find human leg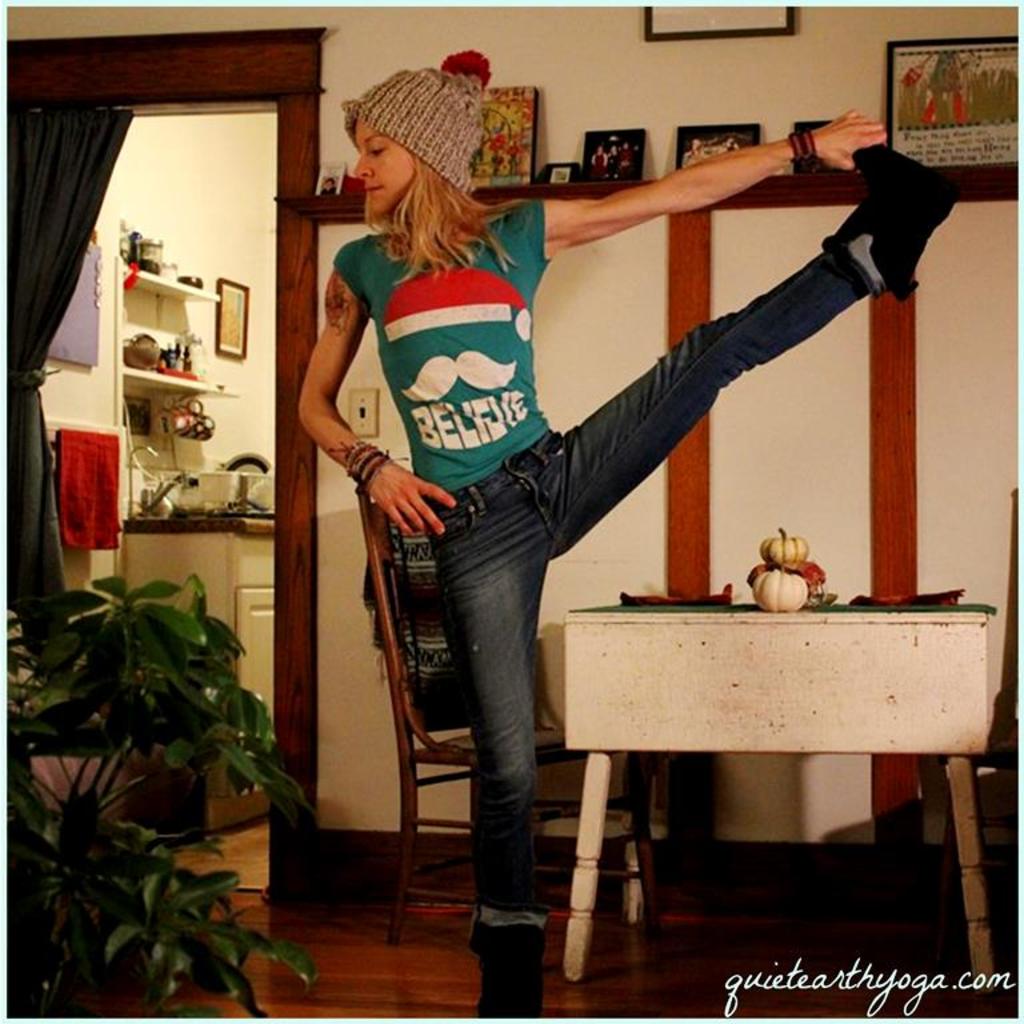
[441,517,548,1021]
